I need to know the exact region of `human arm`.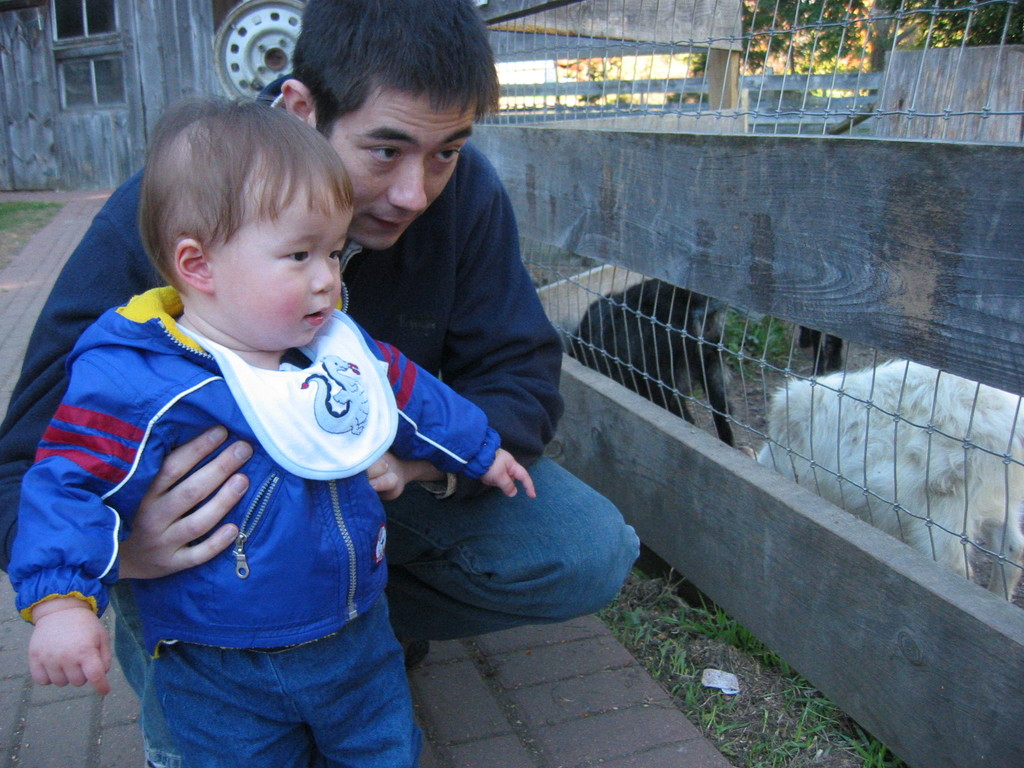
Region: <box>19,355,160,691</box>.
